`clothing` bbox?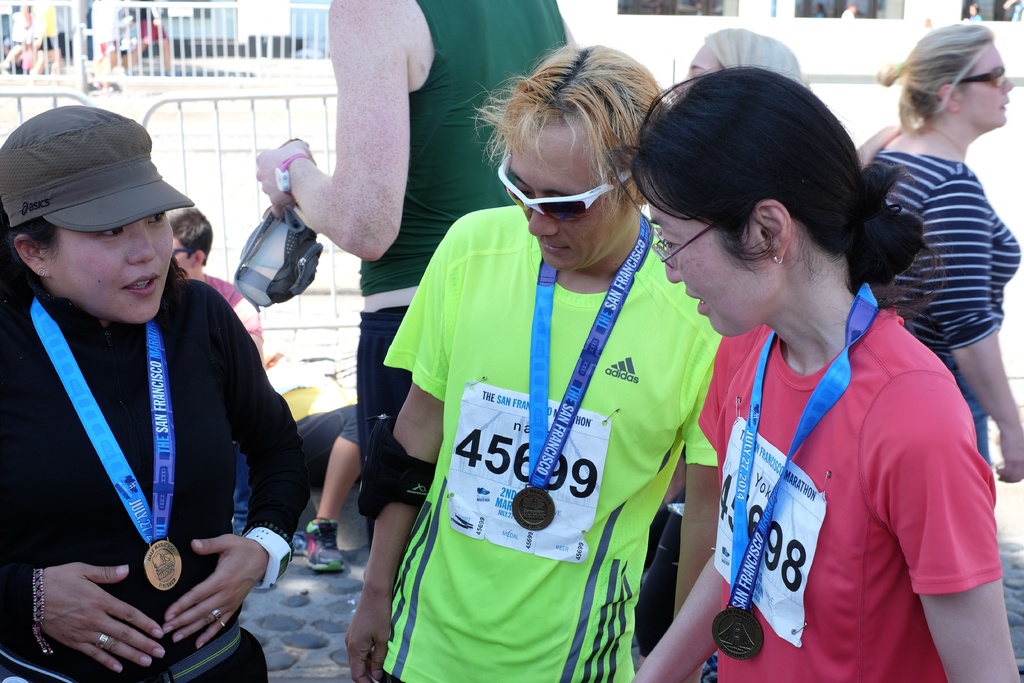
0:277:311:682
